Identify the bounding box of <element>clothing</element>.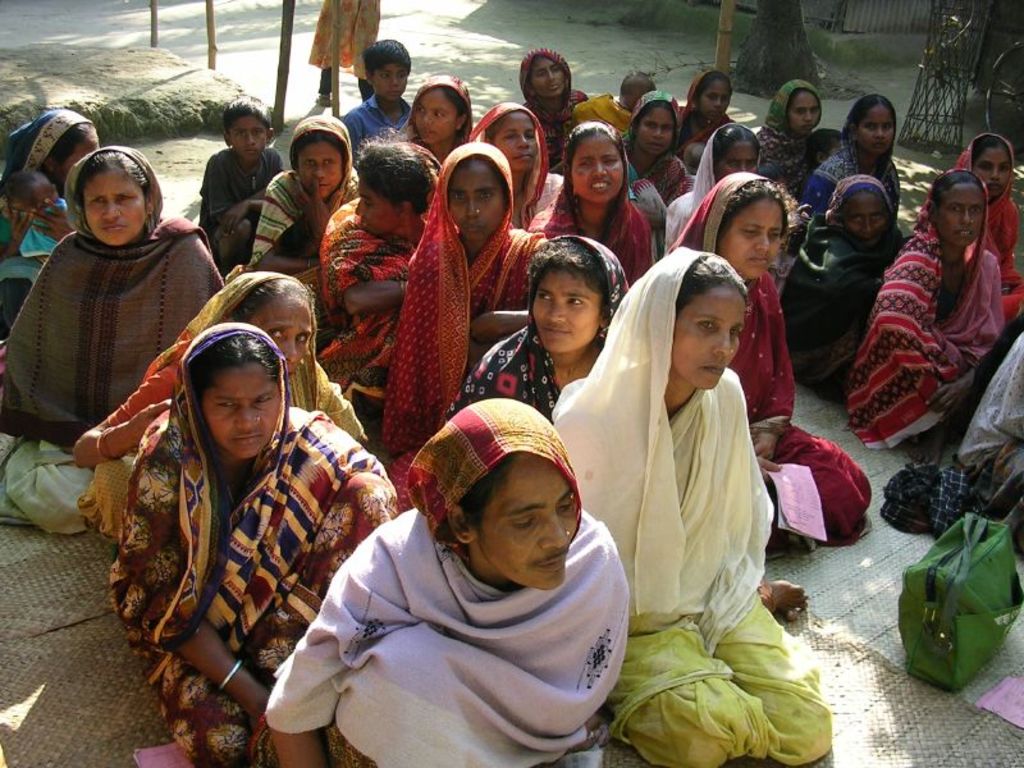
locate(758, 78, 827, 200).
